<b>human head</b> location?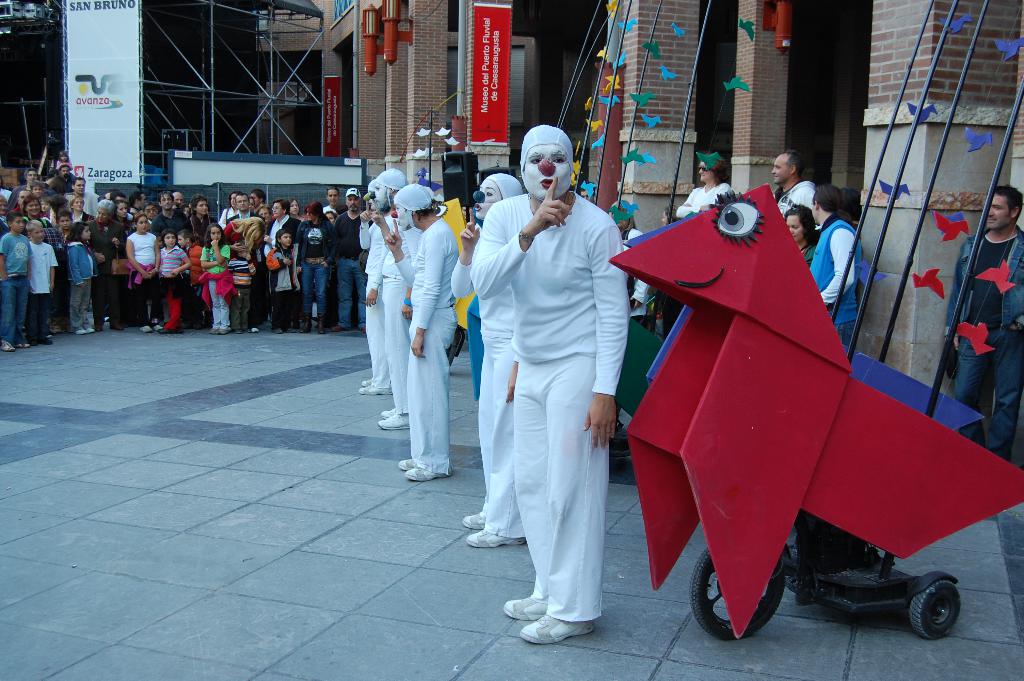
{"left": 657, "top": 199, "right": 679, "bottom": 224}
